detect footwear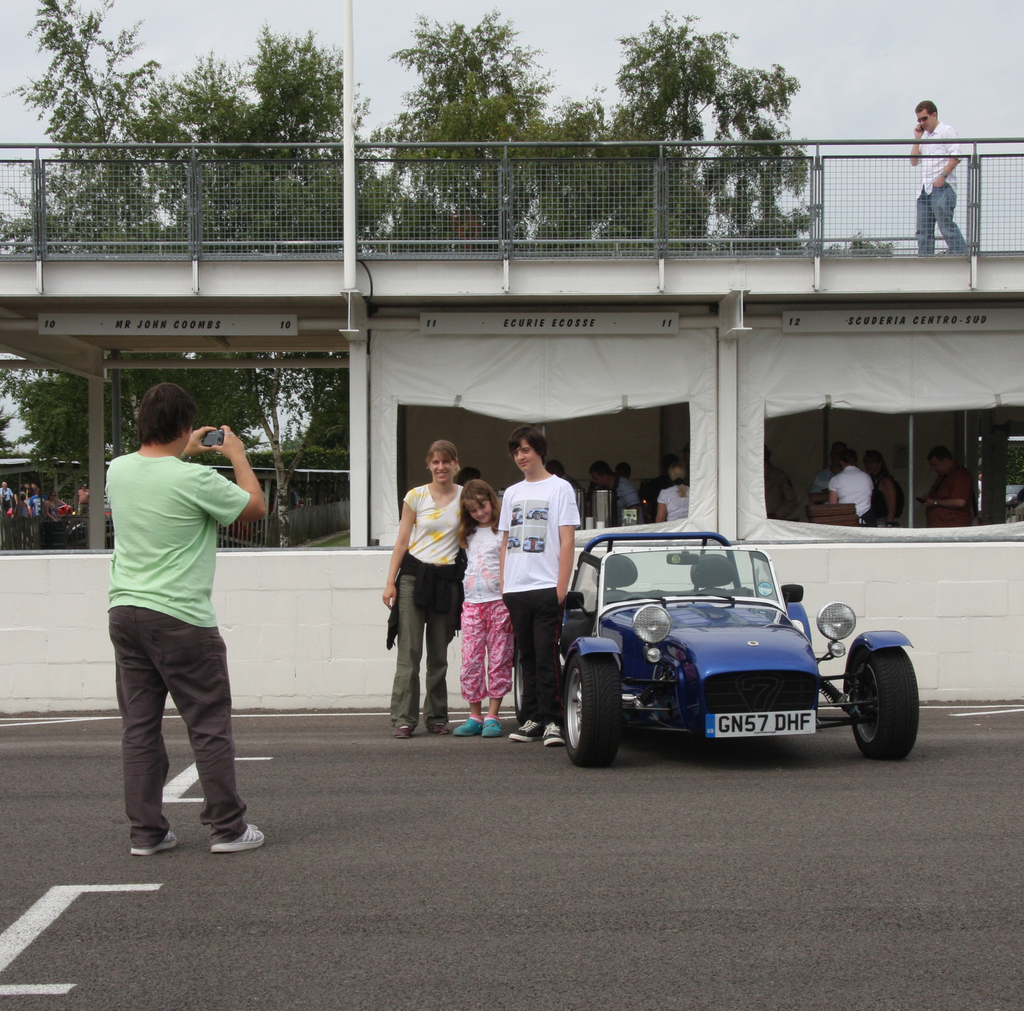
<region>424, 718, 452, 740</region>
